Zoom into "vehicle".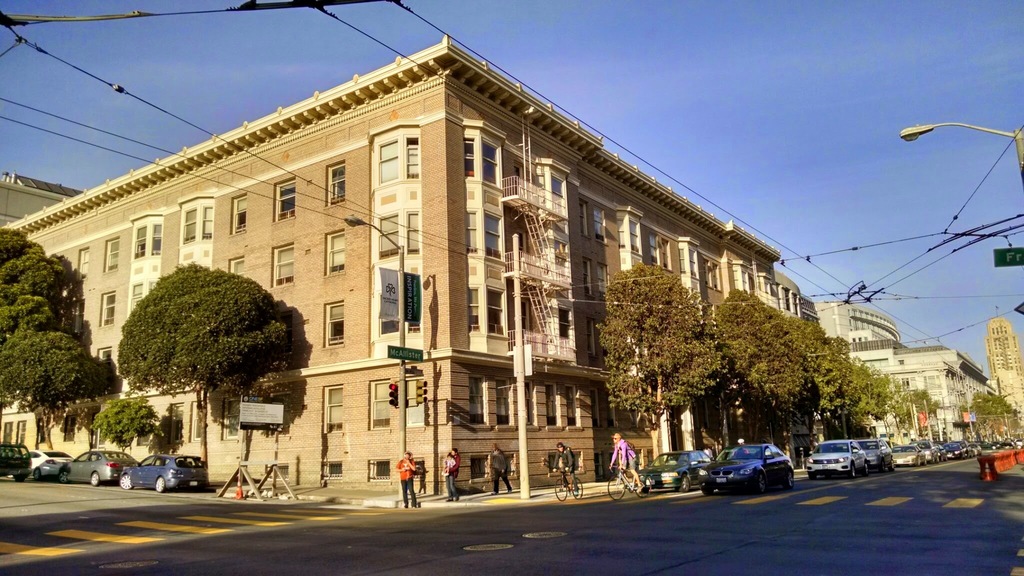
Zoom target: locate(118, 452, 213, 494).
